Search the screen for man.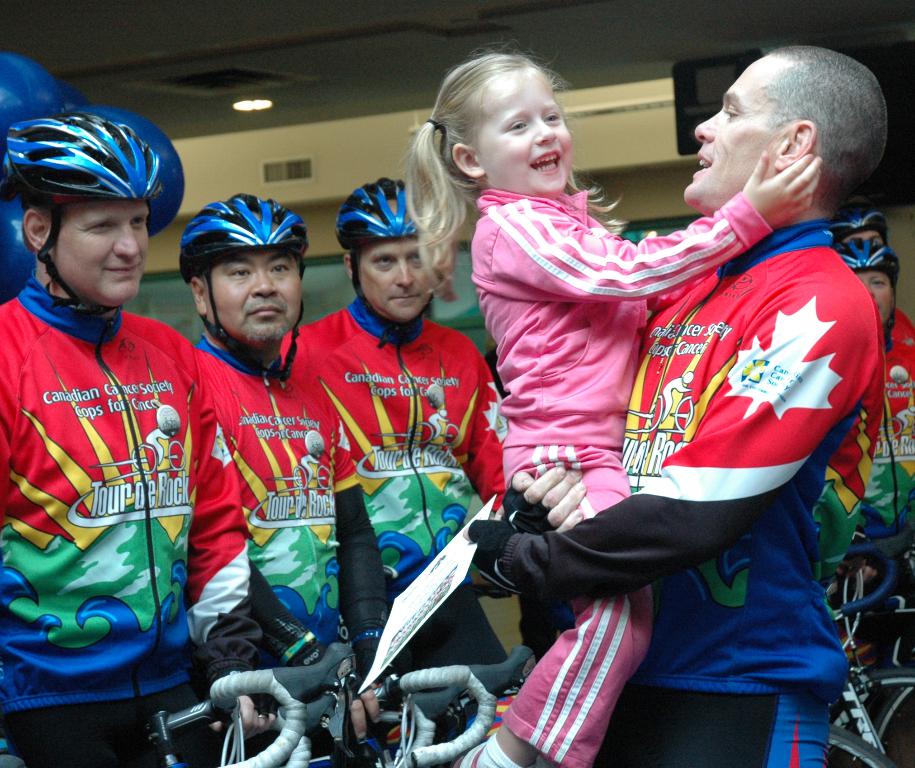
Found at pyautogui.locateOnScreen(180, 192, 389, 741).
